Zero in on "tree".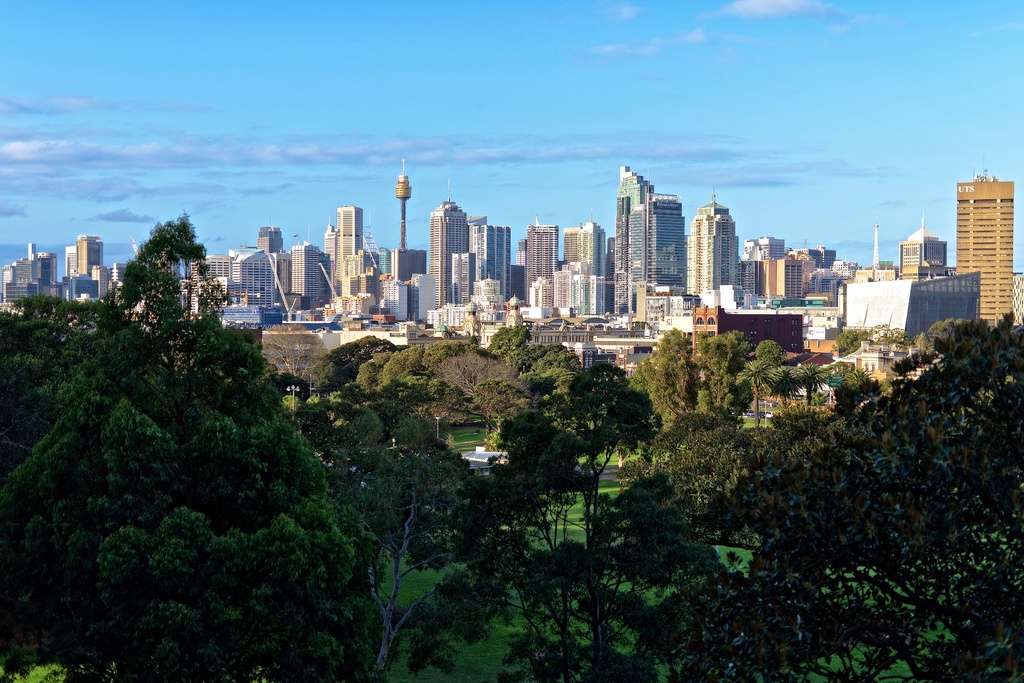
Zeroed in: pyautogui.locateOnScreen(346, 431, 488, 682).
